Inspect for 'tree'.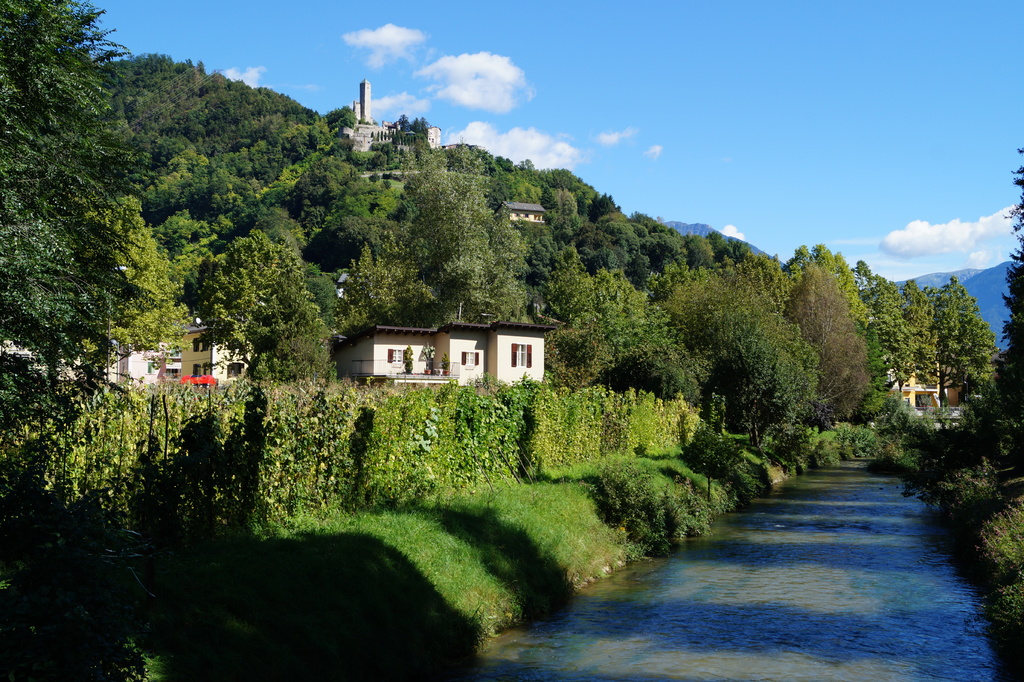
Inspection: locate(407, 127, 481, 263).
